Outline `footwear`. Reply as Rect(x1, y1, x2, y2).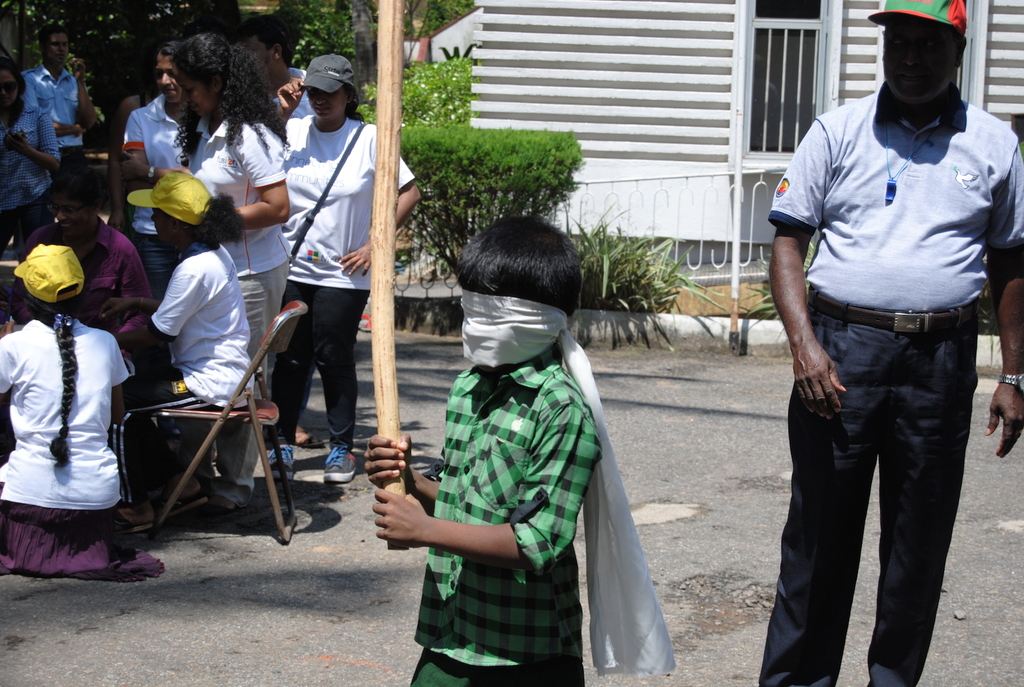
Rect(290, 424, 308, 452).
